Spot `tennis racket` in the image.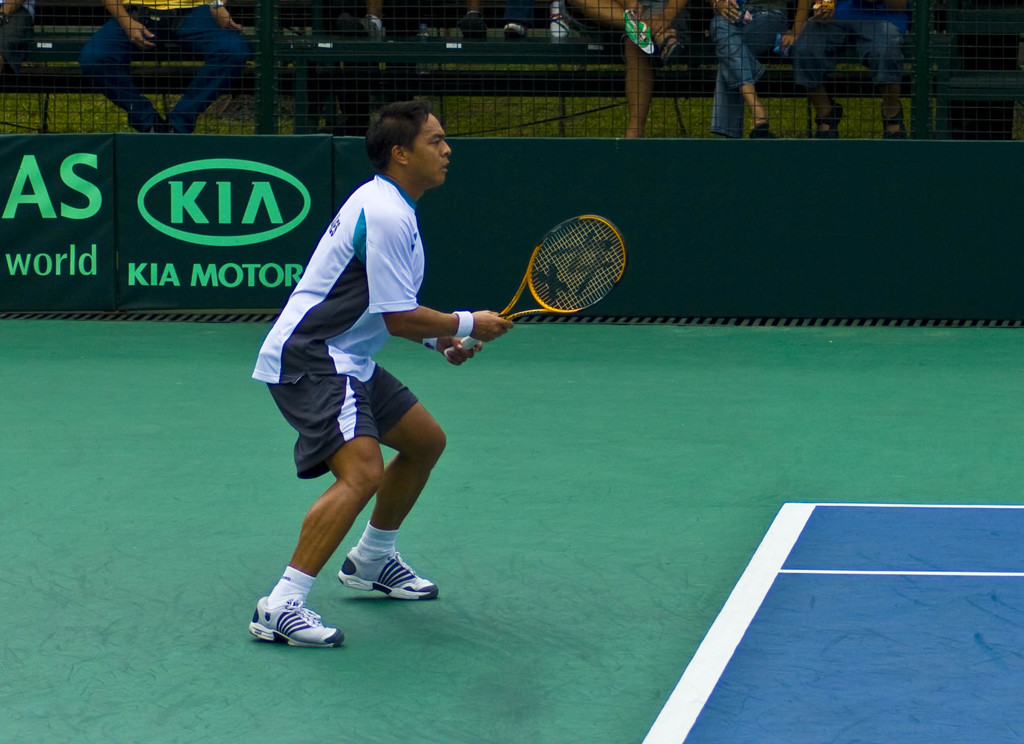
`tennis racket` found at 444/214/630/361.
